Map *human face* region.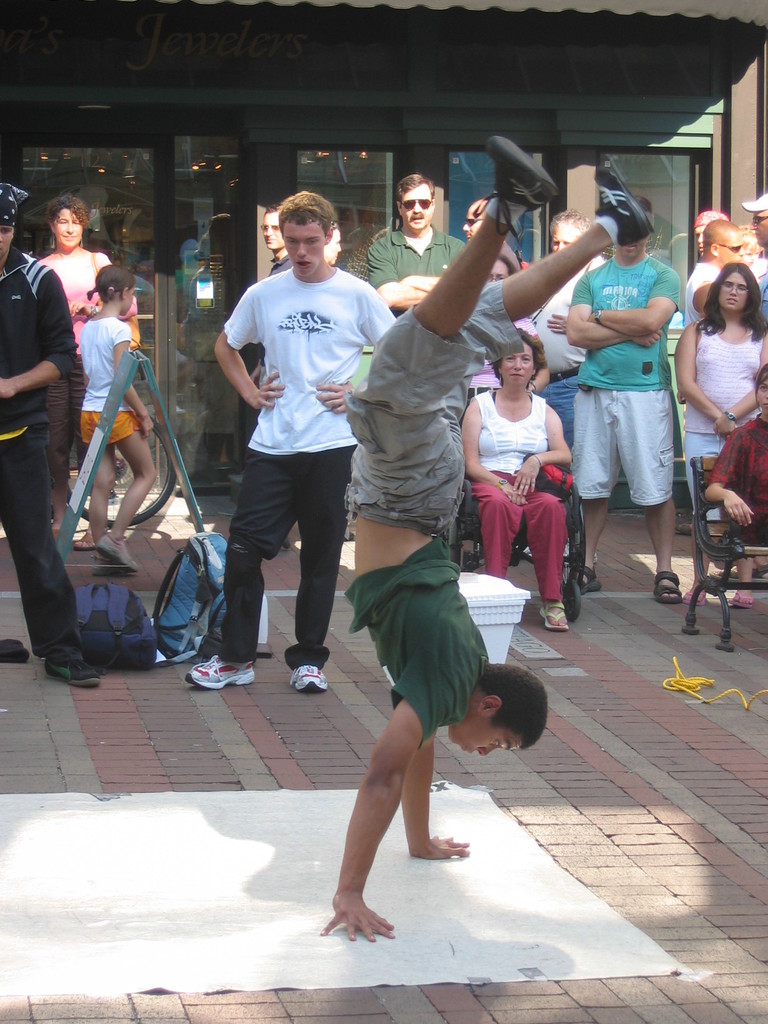
Mapped to 717/271/749/313.
